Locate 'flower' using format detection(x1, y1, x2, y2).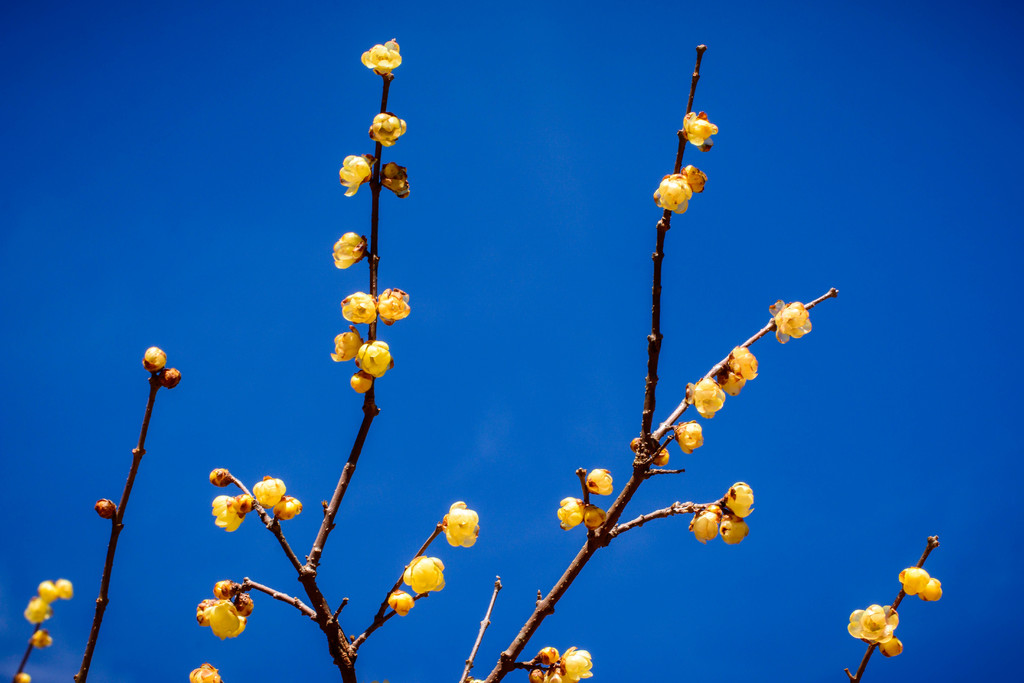
detection(211, 496, 250, 532).
